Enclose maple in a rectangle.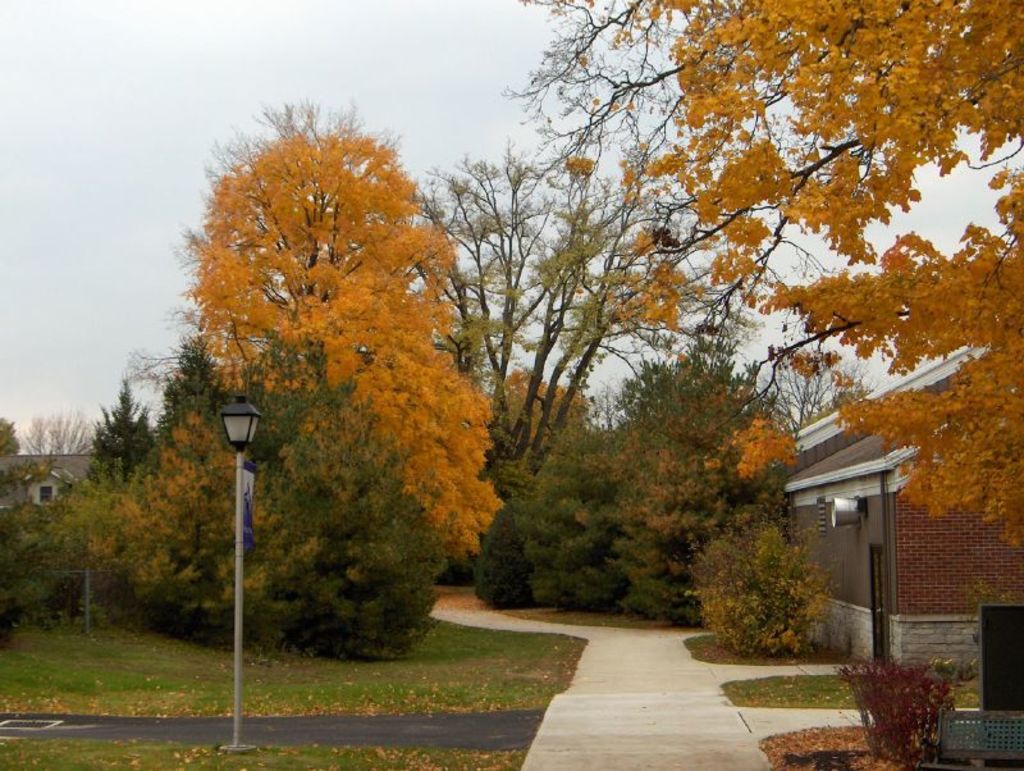
select_region(544, 8, 1023, 540).
